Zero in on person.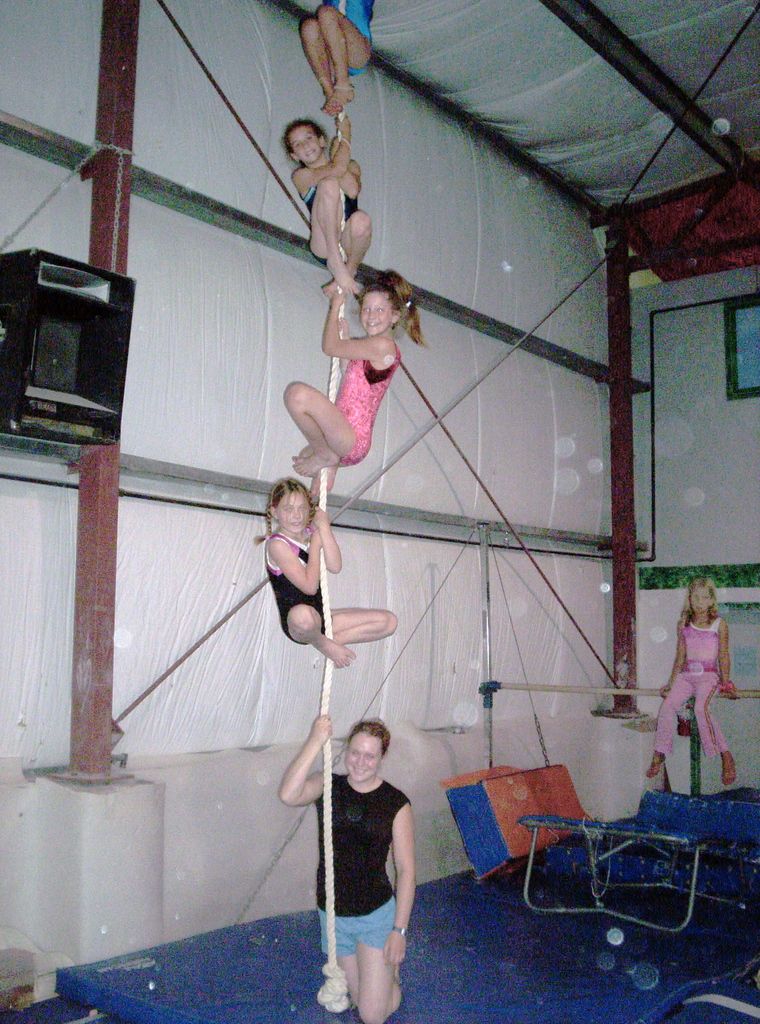
Zeroed in: <bbox>283, 266, 433, 477</bbox>.
